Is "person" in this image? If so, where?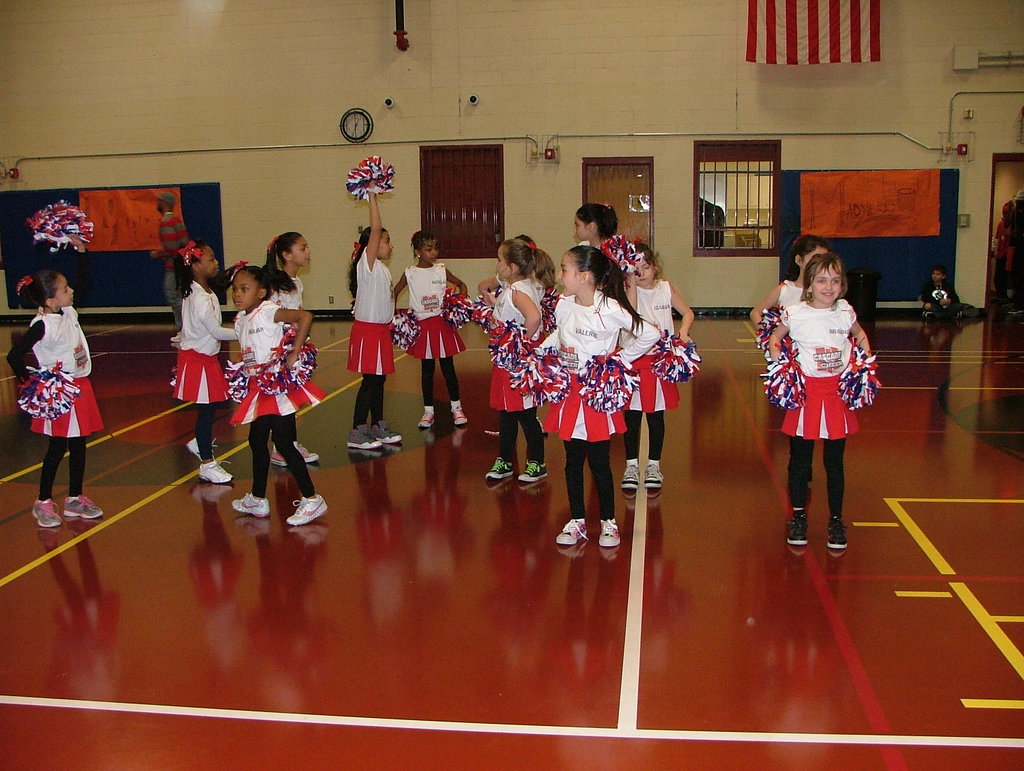
Yes, at x1=771, y1=251, x2=881, y2=558.
